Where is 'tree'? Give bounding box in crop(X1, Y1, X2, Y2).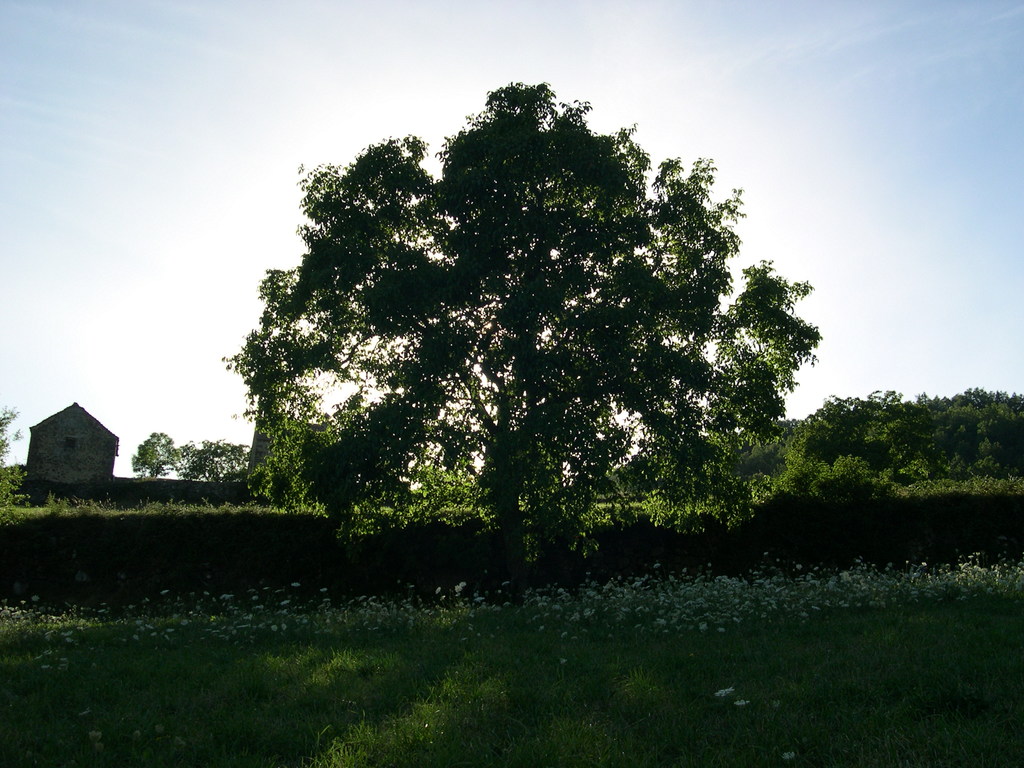
crop(182, 435, 250, 481).
